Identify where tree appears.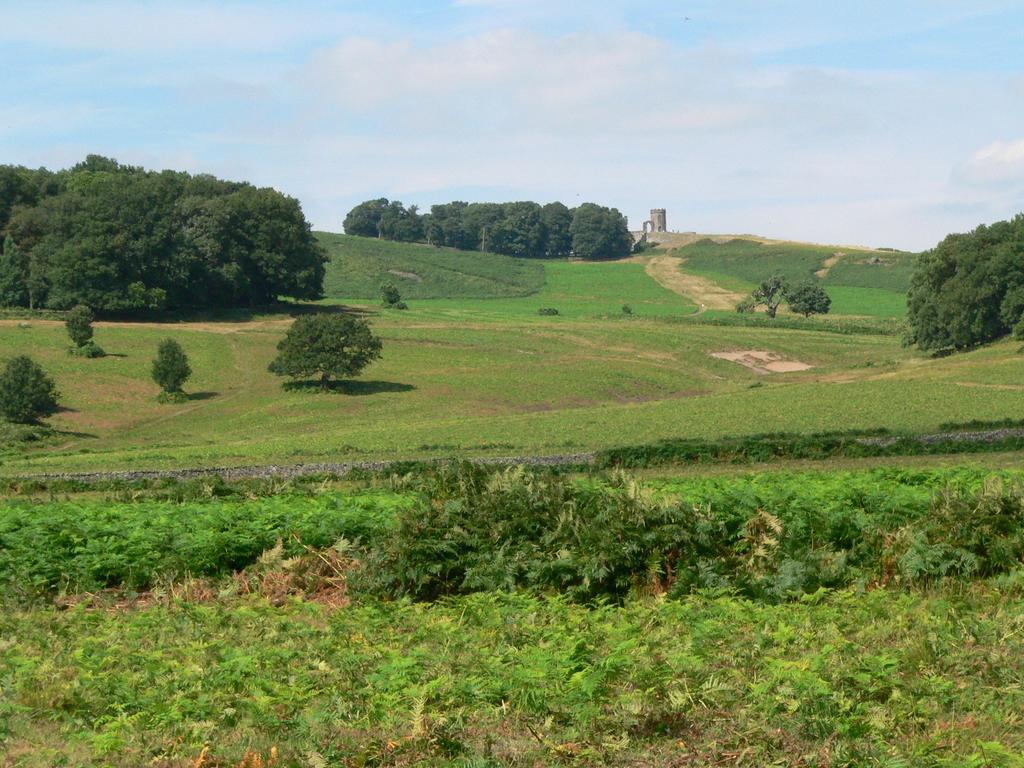
Appears at 902 207 1023 354.
